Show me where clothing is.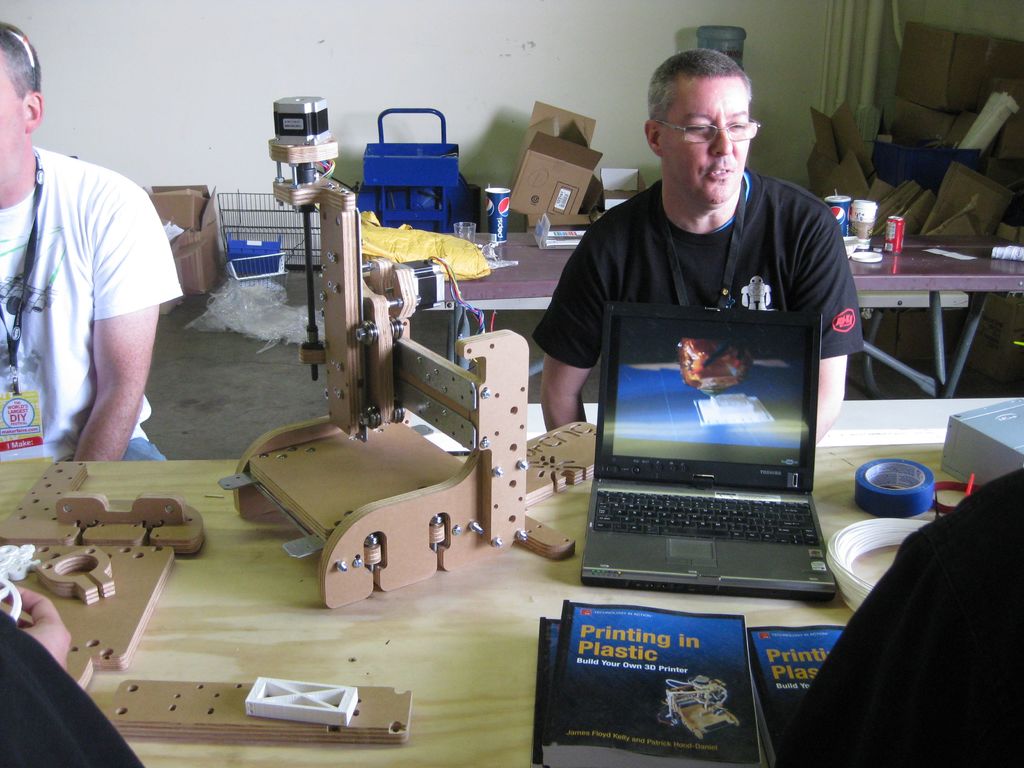
clothing is at region(1, 606, 140, 767).
